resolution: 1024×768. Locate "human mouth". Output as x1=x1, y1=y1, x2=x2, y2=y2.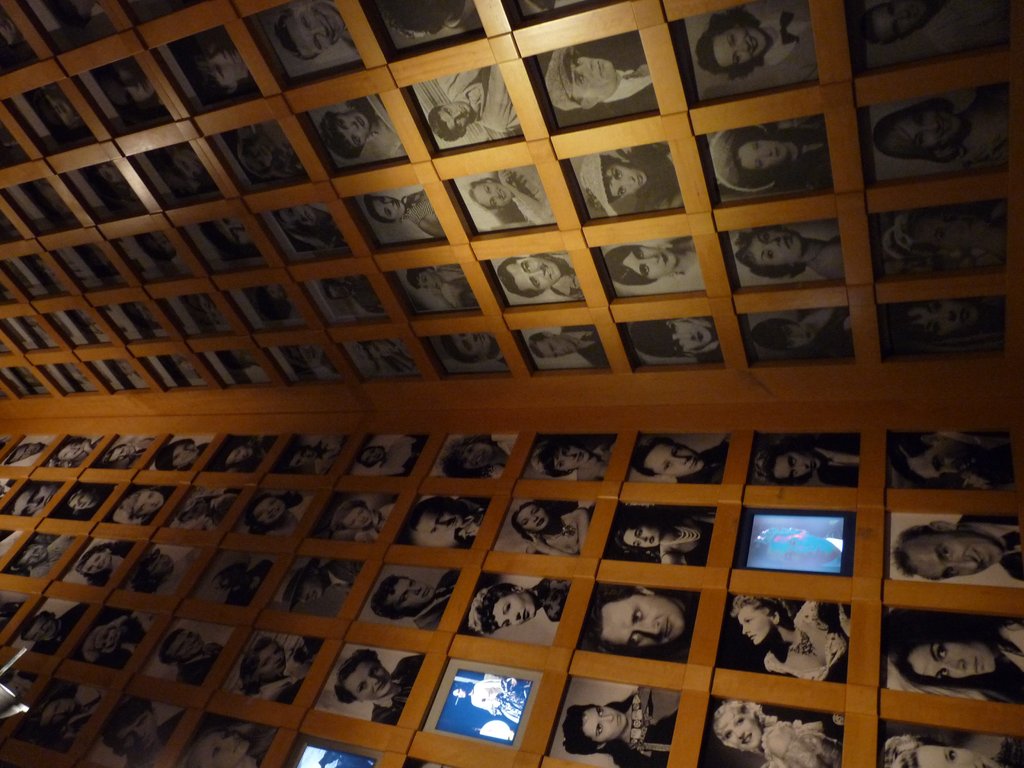
x1=810, y1=461, x2=817, y2=473.
